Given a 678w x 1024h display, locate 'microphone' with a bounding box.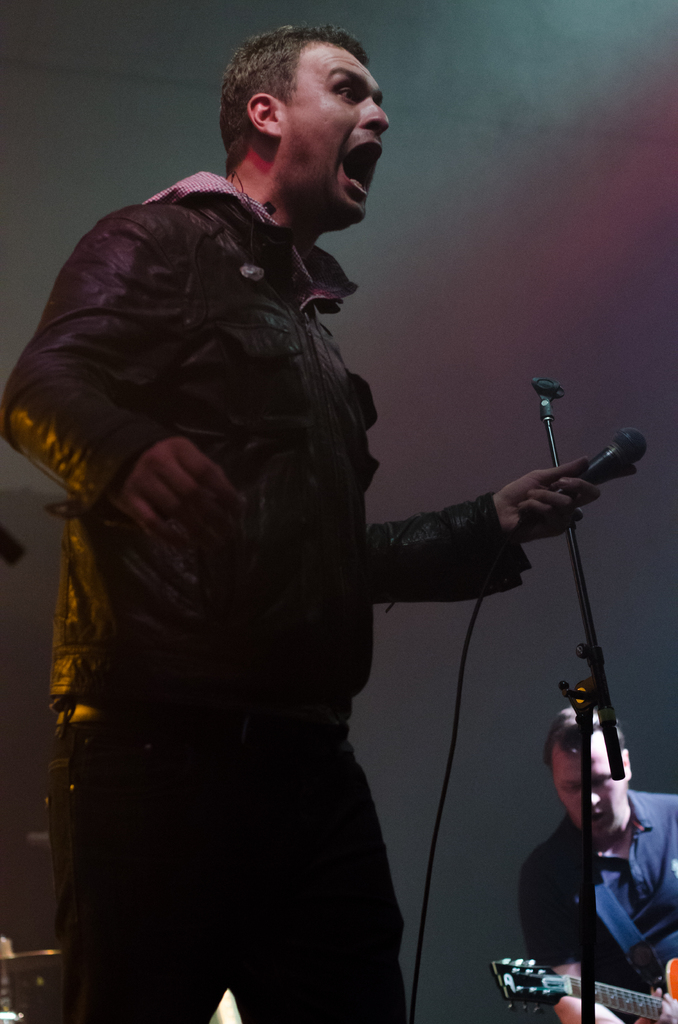
Located: bbox(553, 429, 660, 517).
